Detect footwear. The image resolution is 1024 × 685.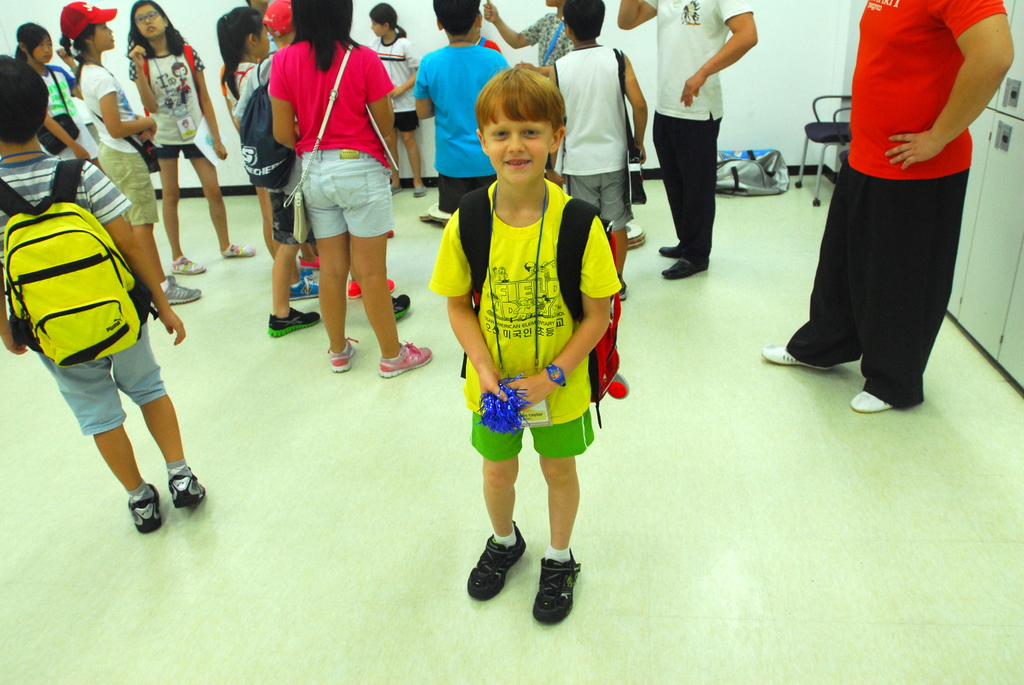
box(387, 185, 403, 195).
